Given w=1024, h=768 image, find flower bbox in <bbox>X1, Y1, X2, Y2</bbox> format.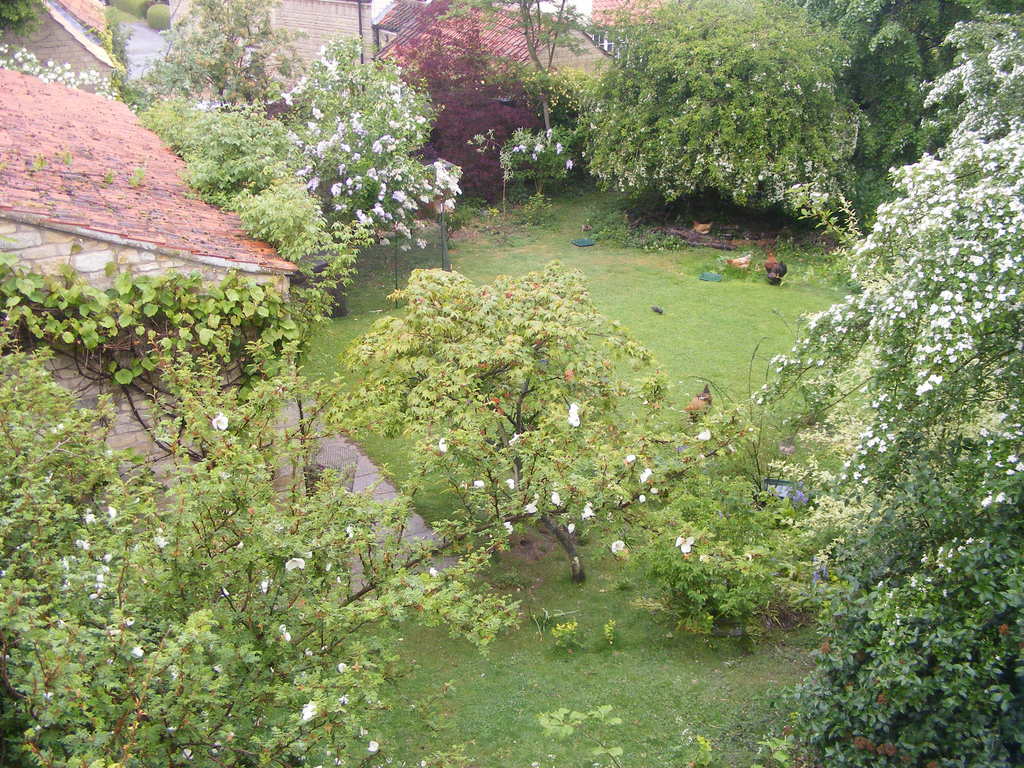
<bbox>700, 428, 715, 440</bbox>.
